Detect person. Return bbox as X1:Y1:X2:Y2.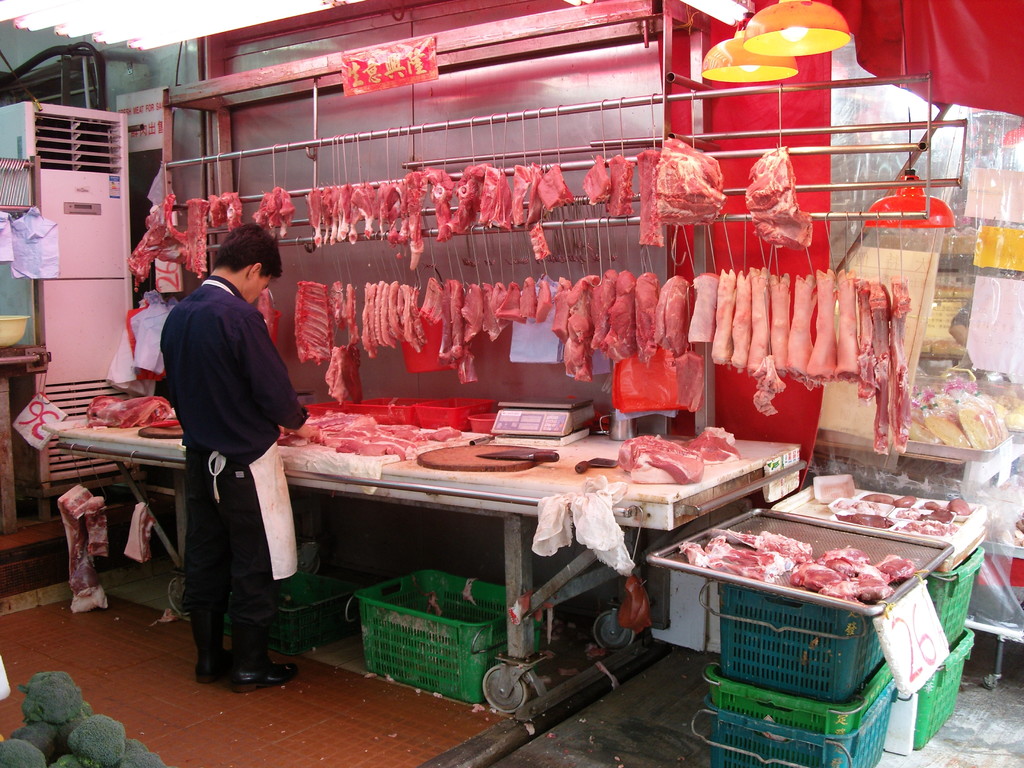
159:220:315:696.
